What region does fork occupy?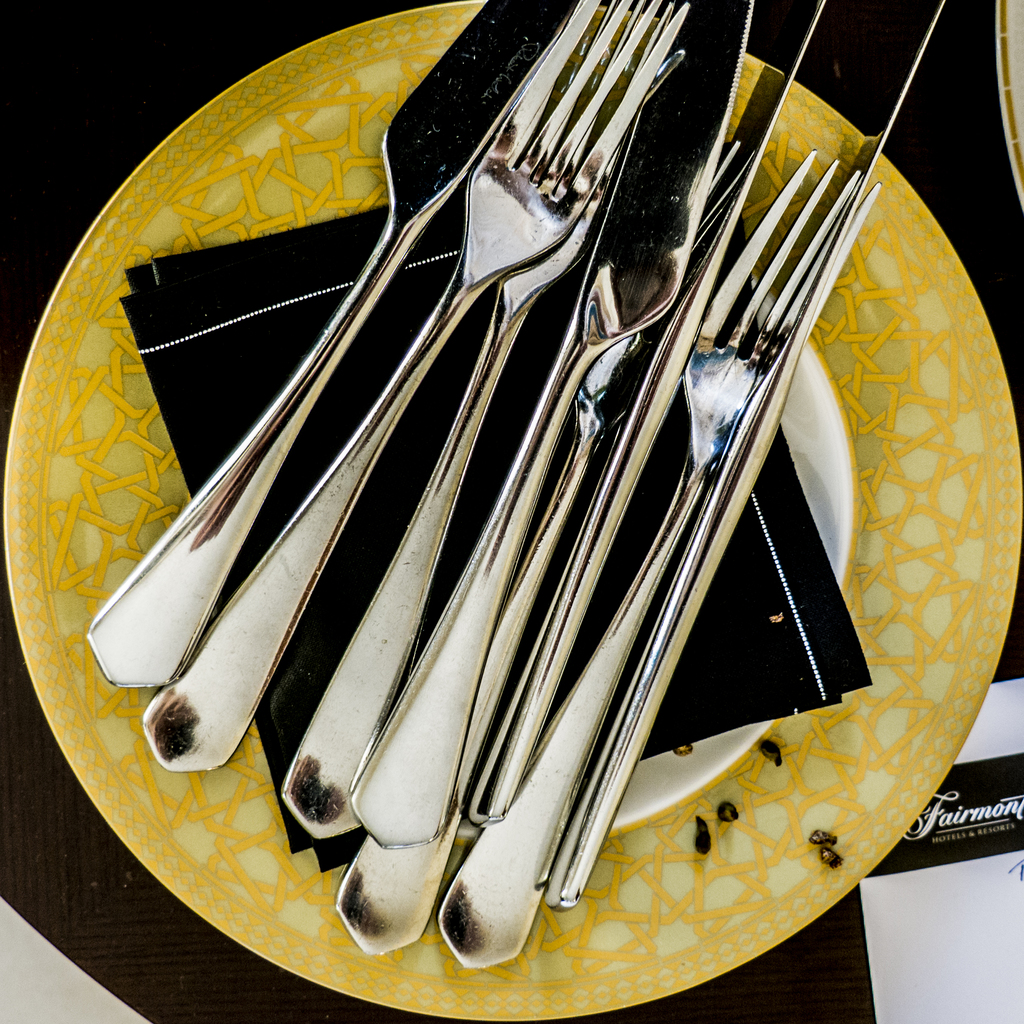
332,140,757,956.
